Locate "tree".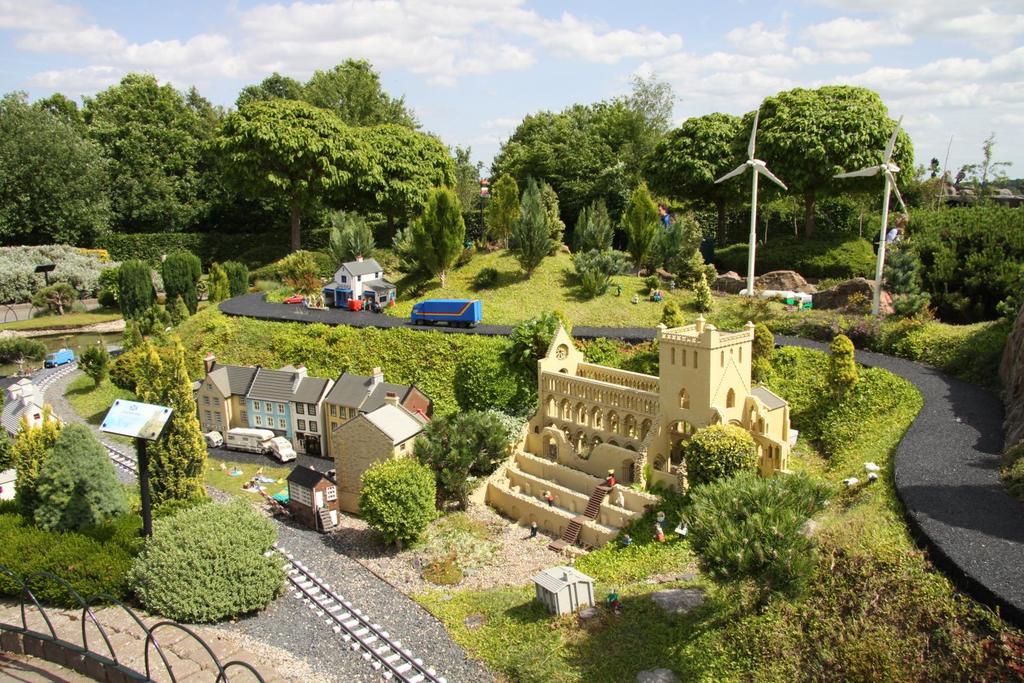
Bounding box: {"x1": 683, "y1": 422, "x2": 755, "y2": 495}.
